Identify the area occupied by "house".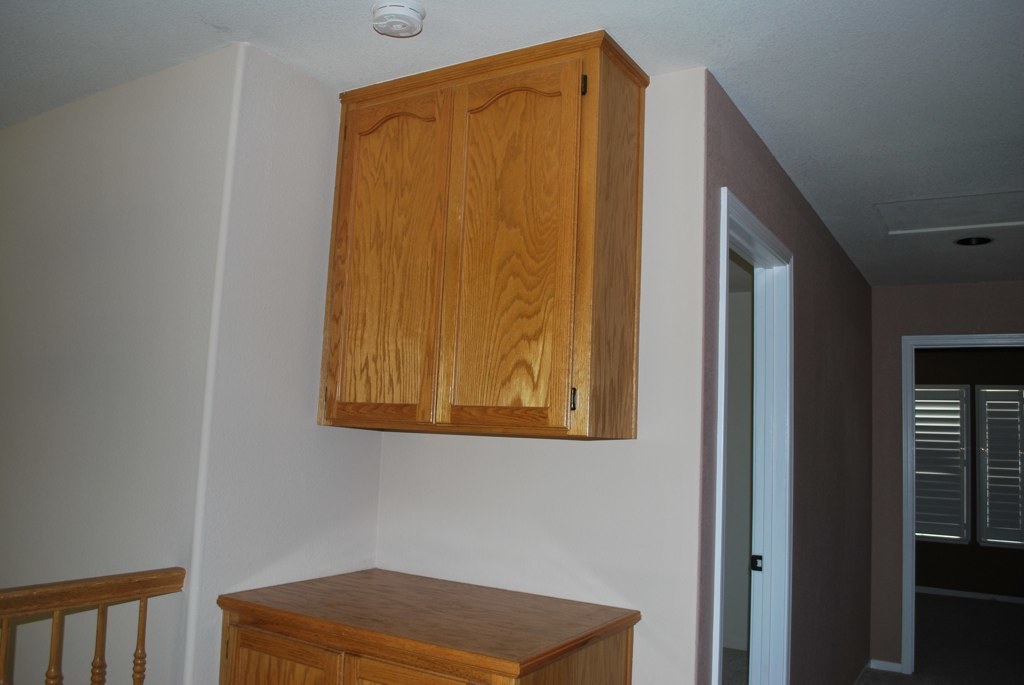
Area: [0, 1, 1023, 682].
